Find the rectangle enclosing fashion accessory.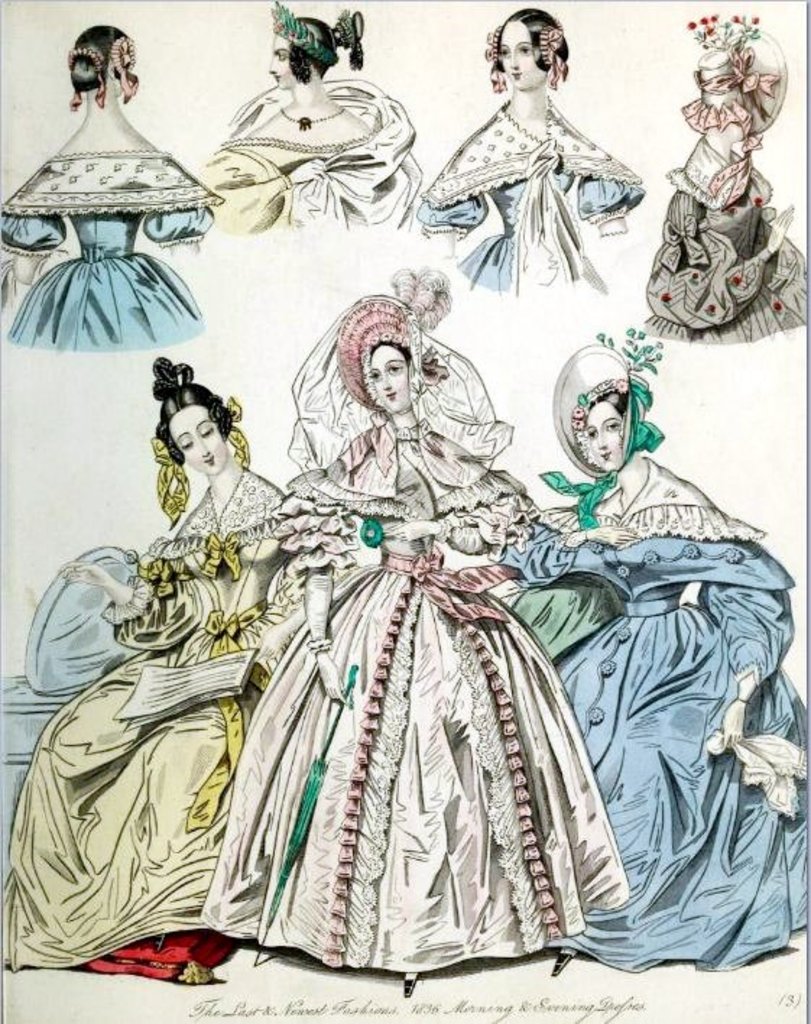
<box>267,0,366,81</box>.
